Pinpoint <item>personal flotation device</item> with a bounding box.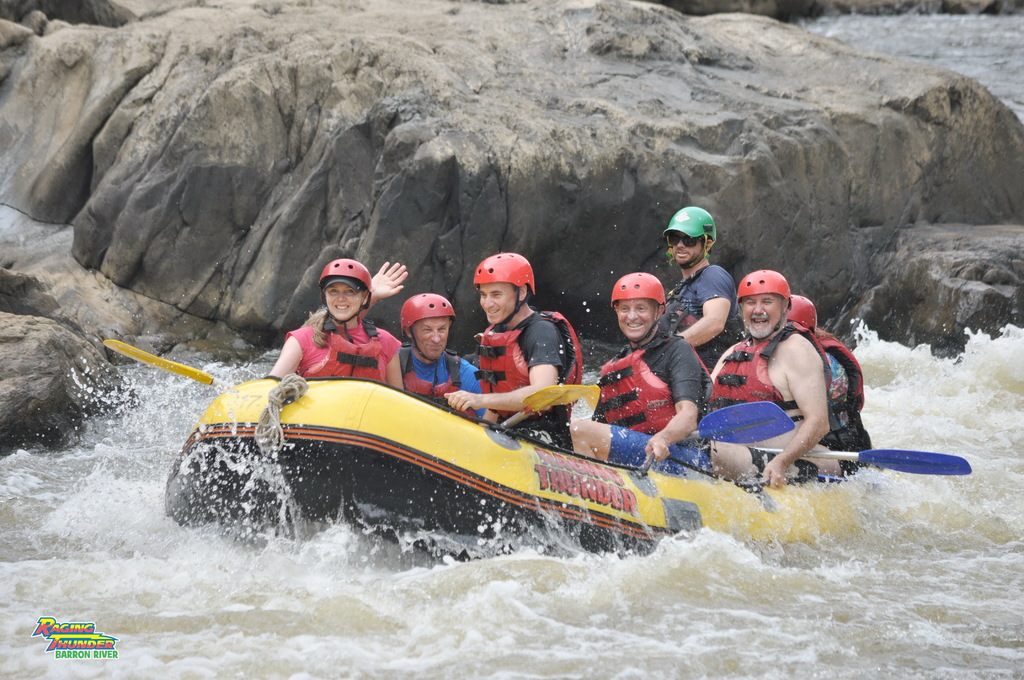
[left=700, top=318, right=819, bottom=424].
